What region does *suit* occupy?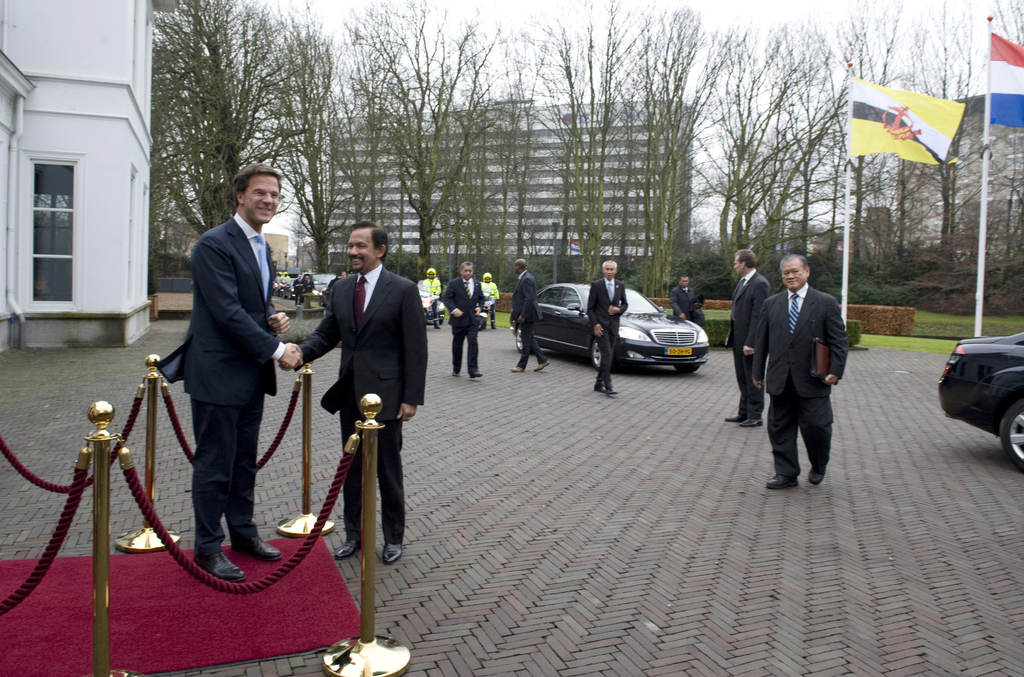
442:275:485:371.
